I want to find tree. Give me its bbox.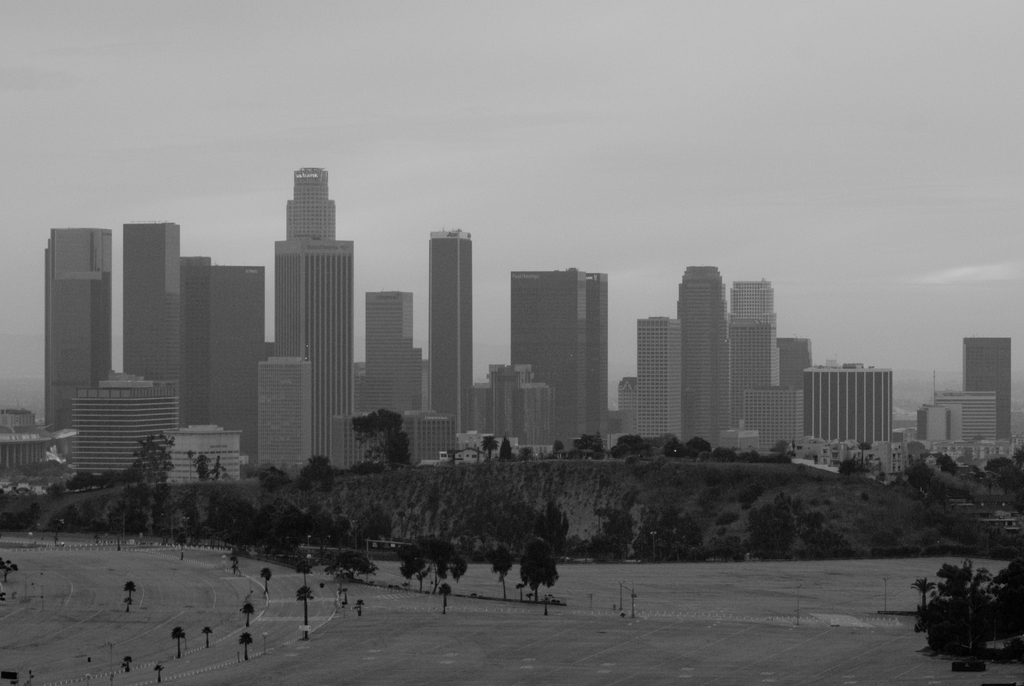
locate(487, 547, 515, 603).
